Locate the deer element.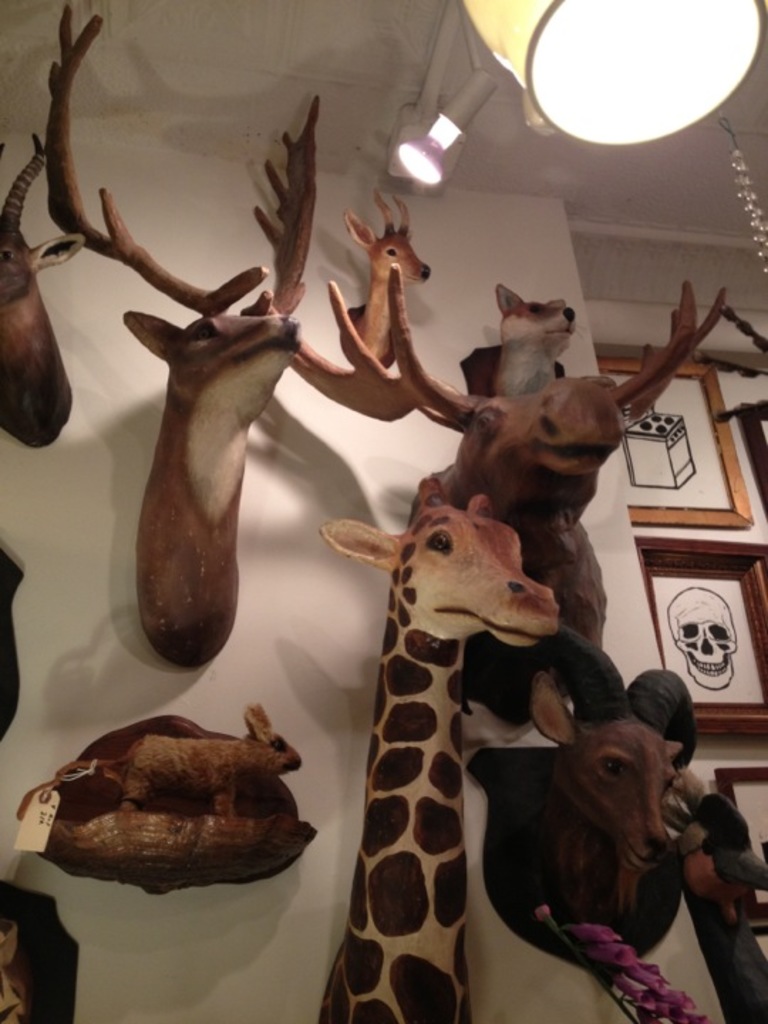
Element bbox: (37, 132, 725, 363).
